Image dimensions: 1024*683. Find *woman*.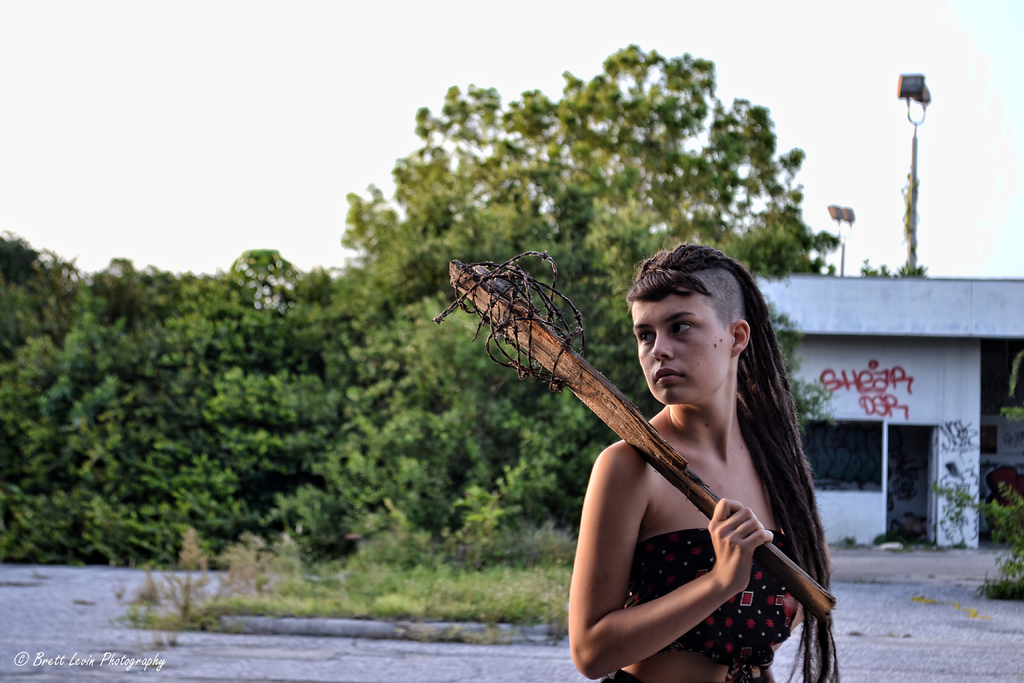
[513,251,849,682].
